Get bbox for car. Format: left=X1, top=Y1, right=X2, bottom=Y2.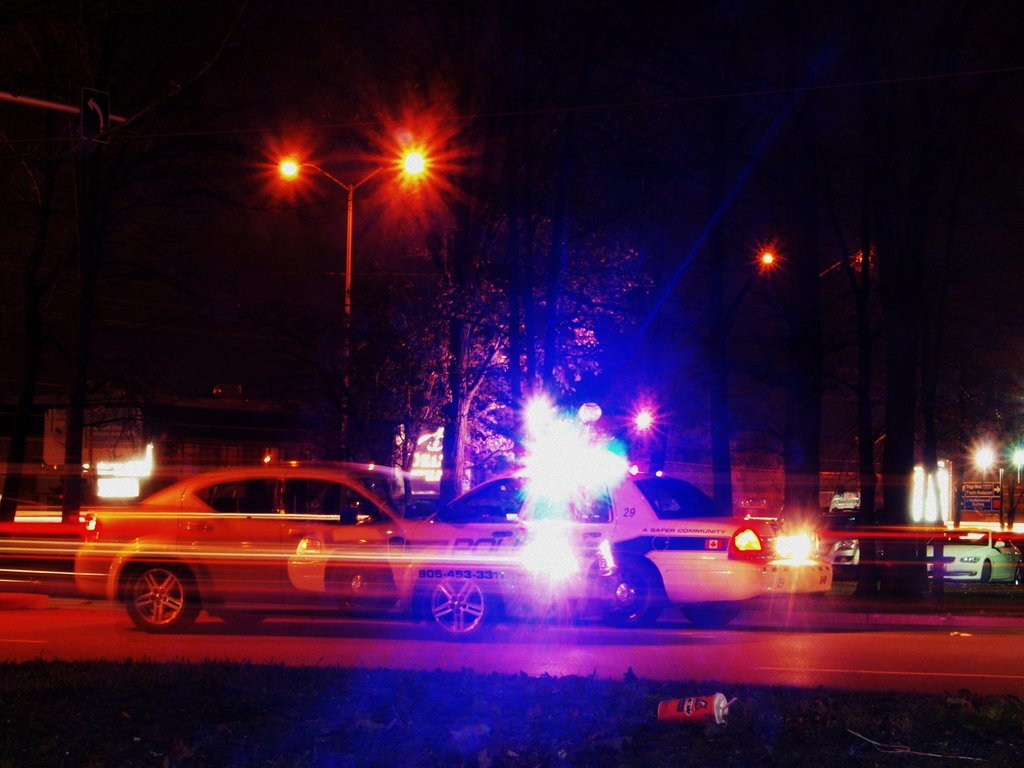
left=920, top=521, right=1023, bottom=578.
